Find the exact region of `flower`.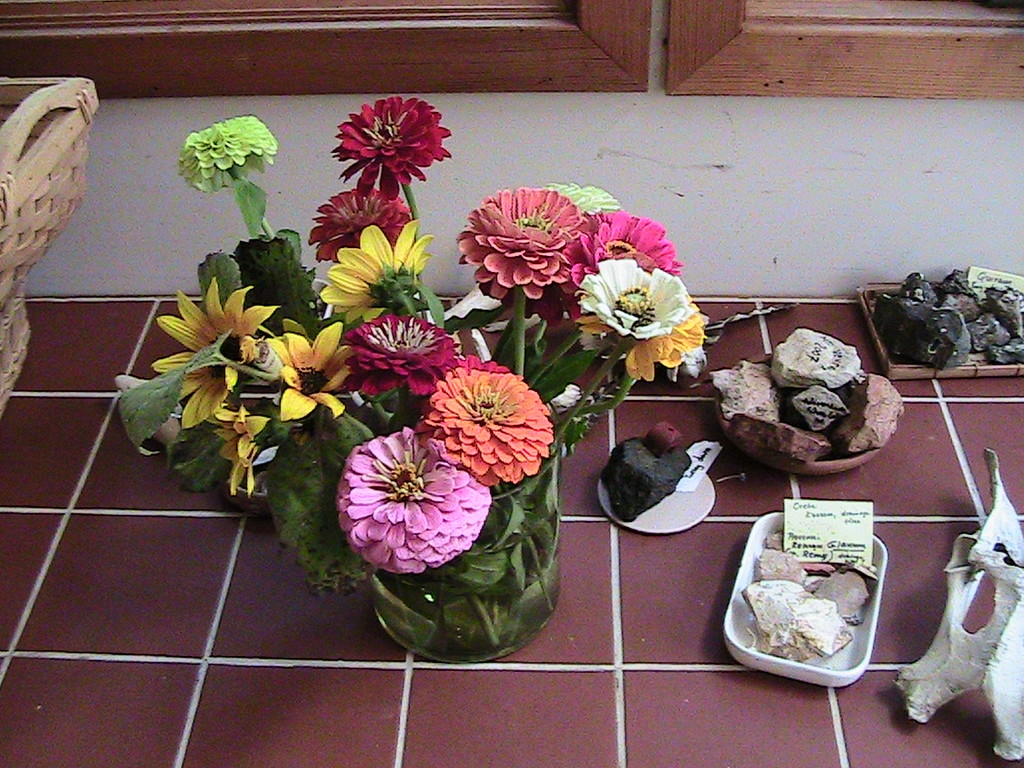
Exact region: [x1=321, y1=218, x2=423, y2=327].
